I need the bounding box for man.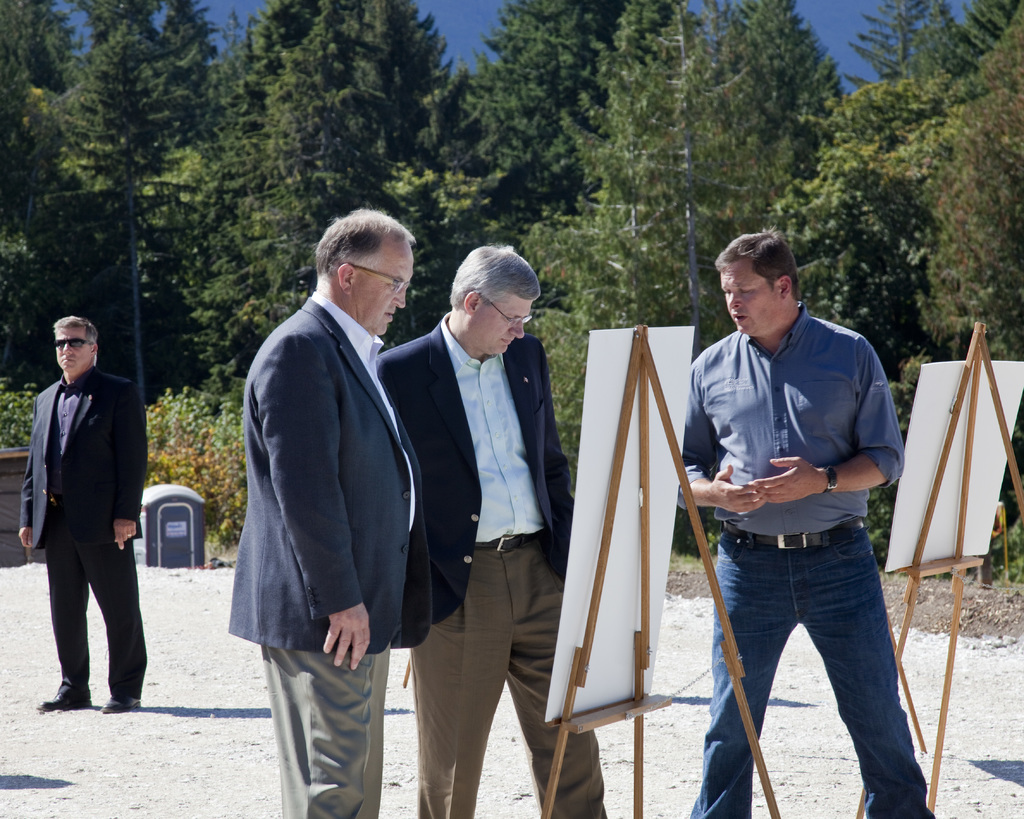
Here it is: box(671, 219, 935, 818).
